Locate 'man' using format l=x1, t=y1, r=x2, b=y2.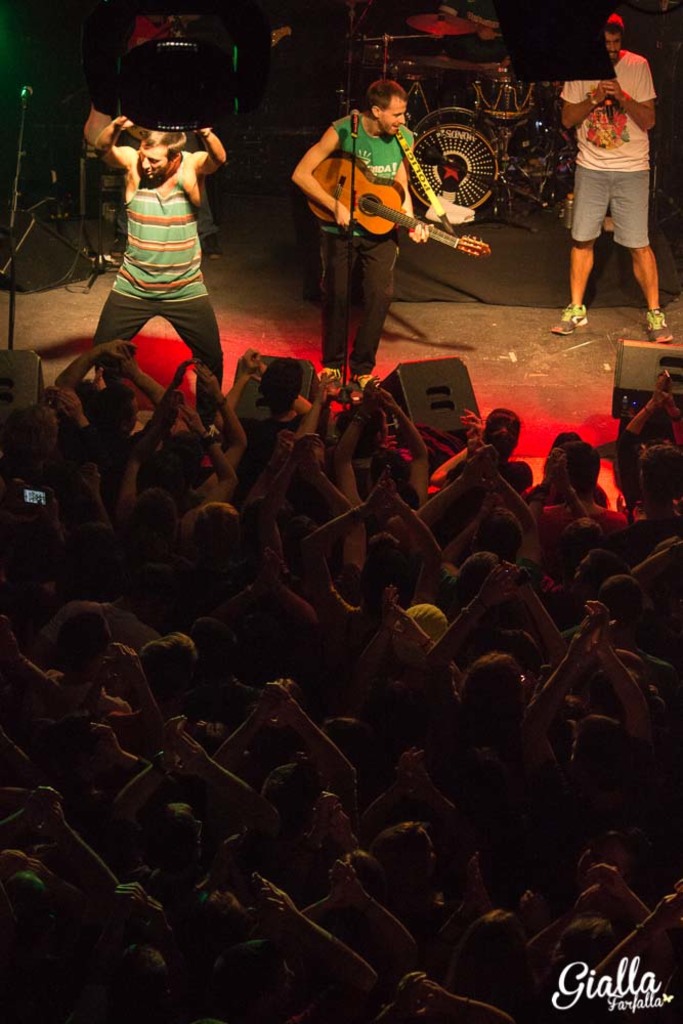
l=554, t=8, r=670, b=324.
